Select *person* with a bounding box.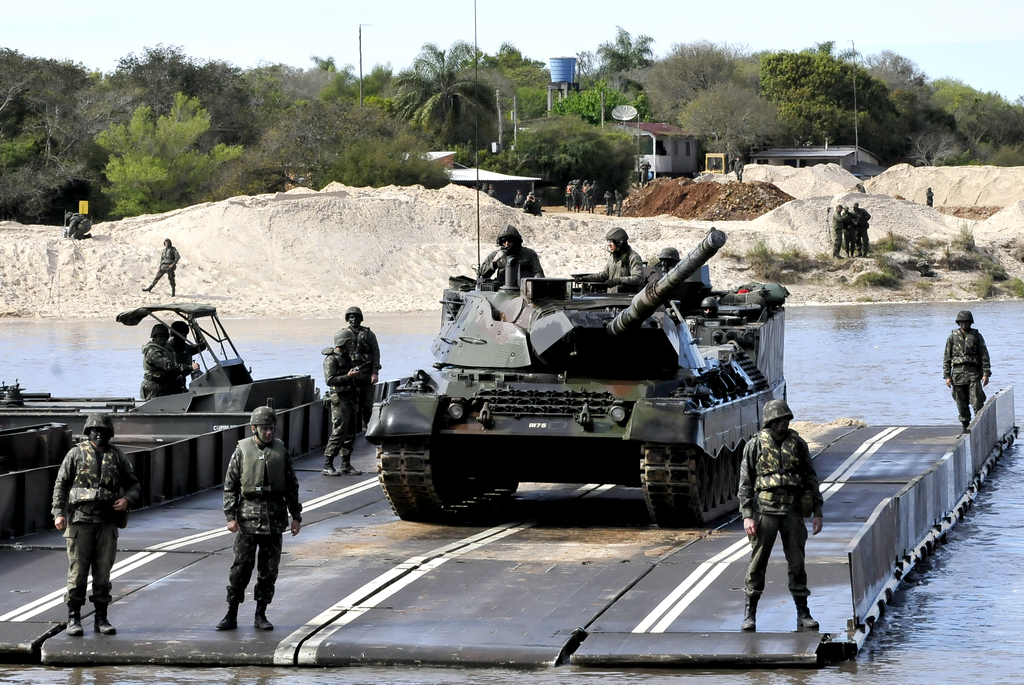
l=53, t=403, r=145, b=634.
